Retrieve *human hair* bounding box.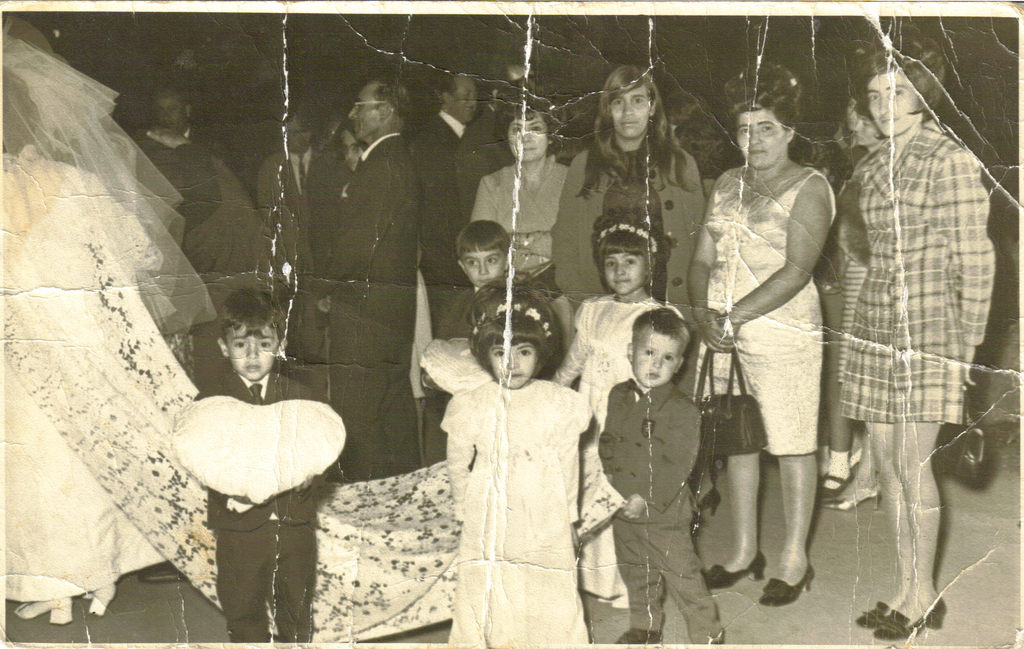
Bounding box: x1=436, y1=70, x2=463, y2=104.
